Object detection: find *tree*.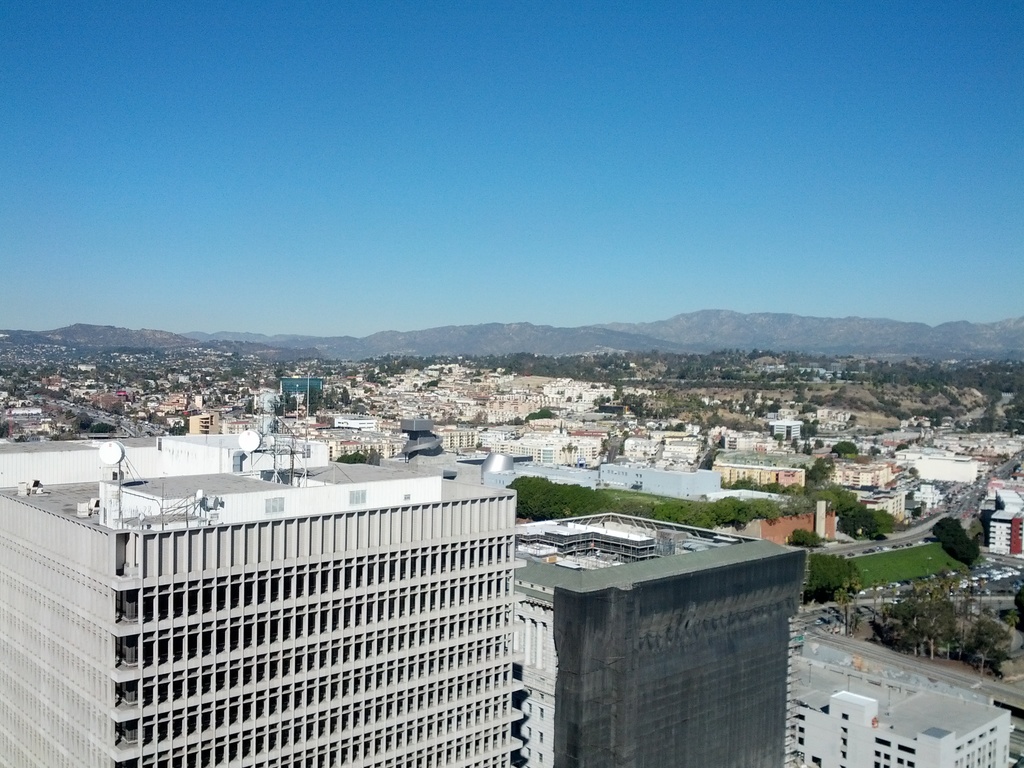
{"x1": 804, "y1": 401, "x2": 817, "y2": 412}.
